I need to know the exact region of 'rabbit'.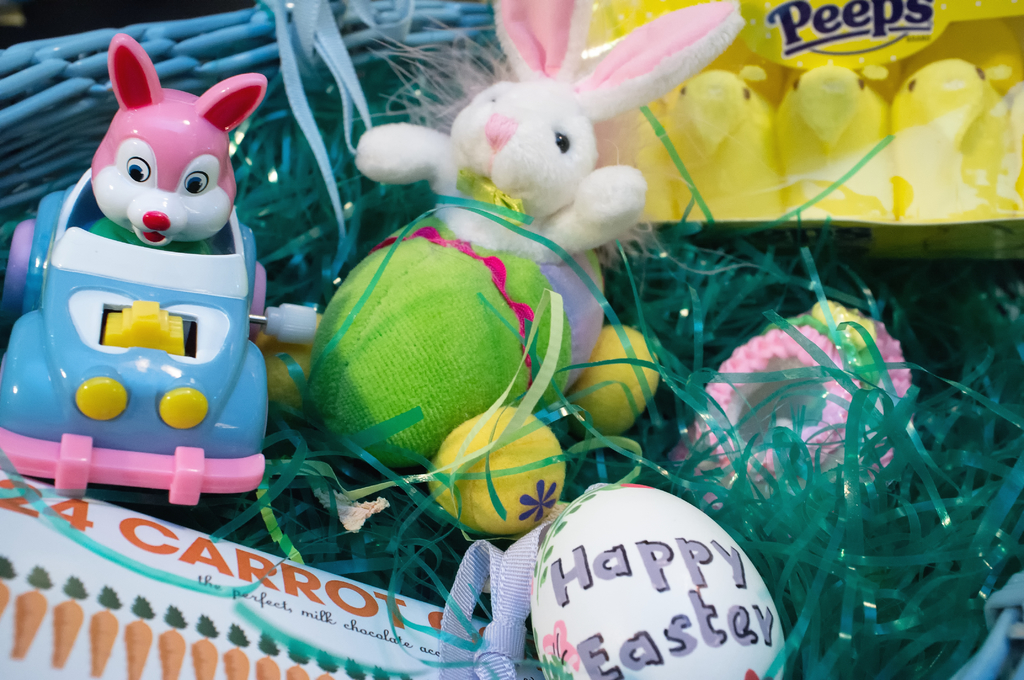
Region: detection(888, 61, 1020, 223).
